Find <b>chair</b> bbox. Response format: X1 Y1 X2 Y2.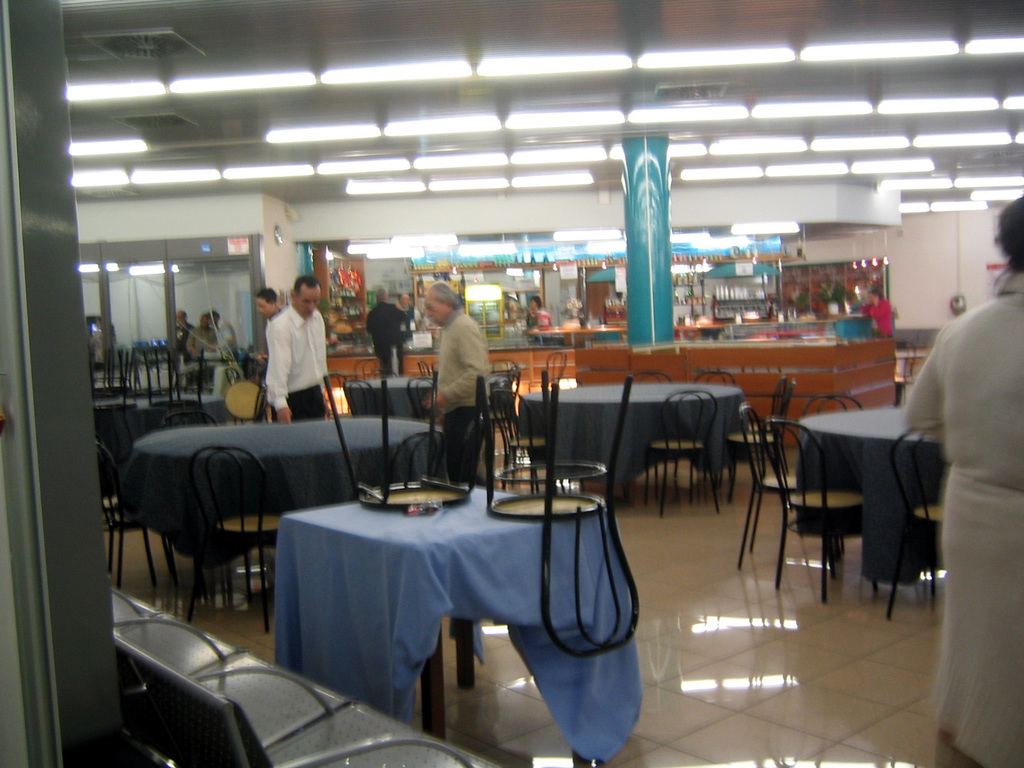
93 437 177 604.
